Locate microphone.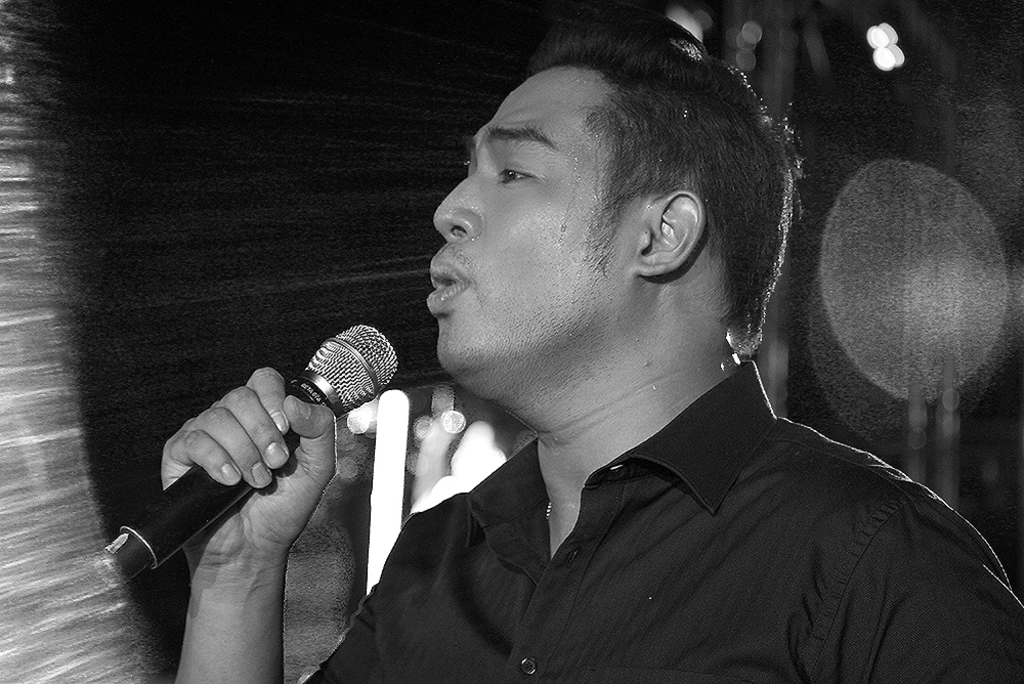
Bounding box: (x1=96, y1=323, x2=400, y2=590).
